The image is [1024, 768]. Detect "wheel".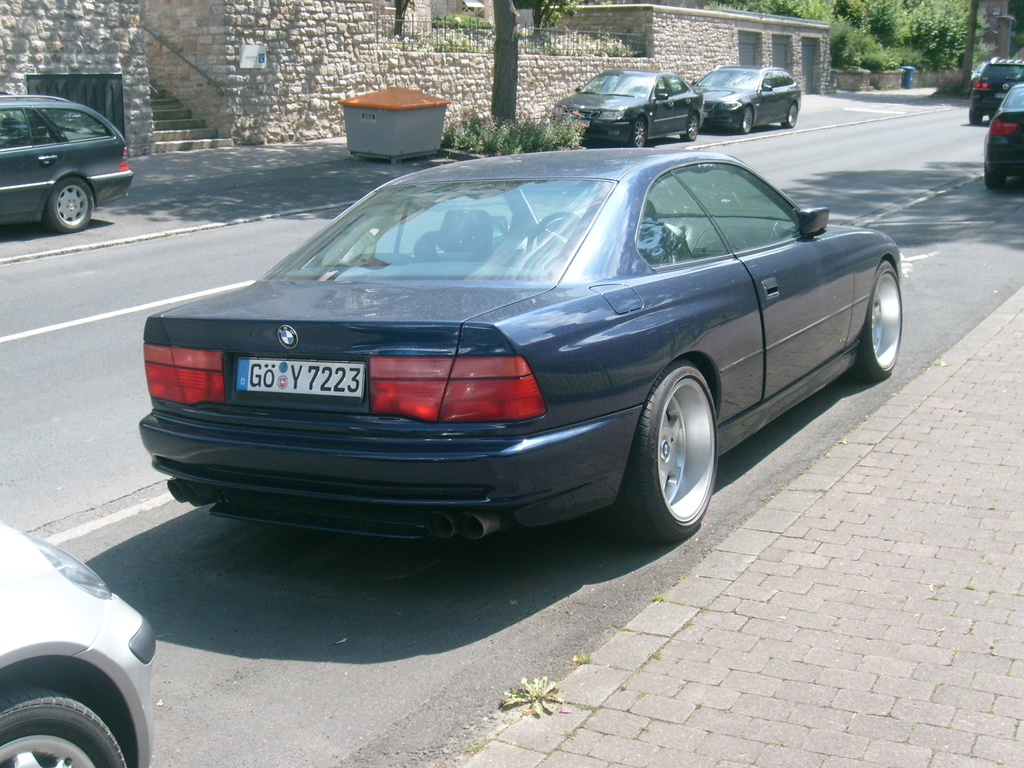
Detection: <region>629, 118, 646, 149</region>.
